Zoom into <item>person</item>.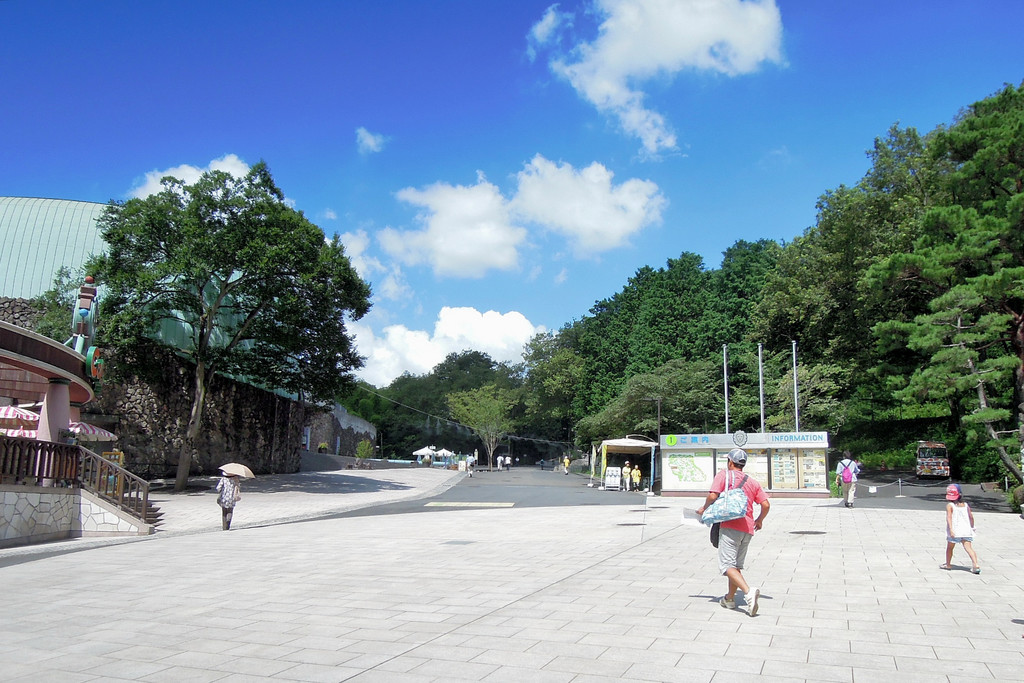
Zoom target: left=693, top=447, right=769, bottom=618.
